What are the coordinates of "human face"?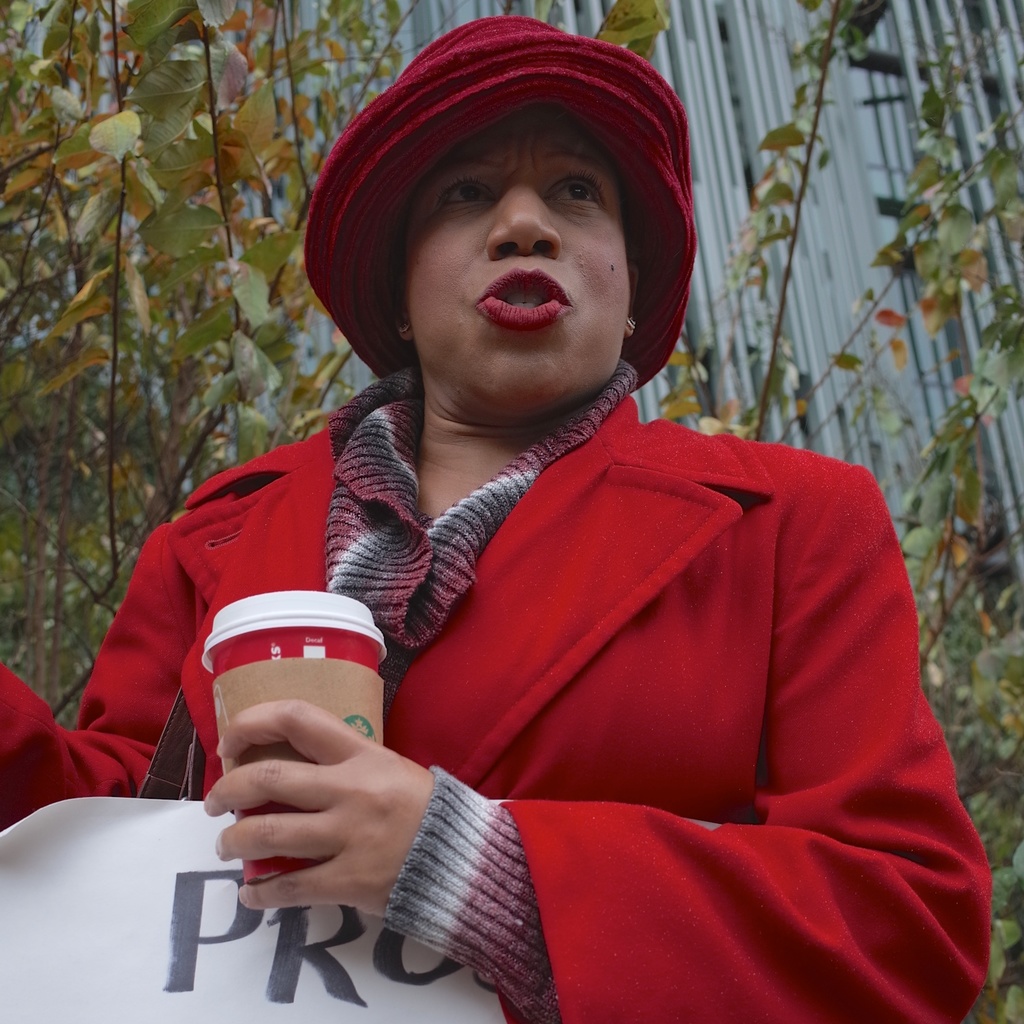
bbox(391, 113, 626, 402).
